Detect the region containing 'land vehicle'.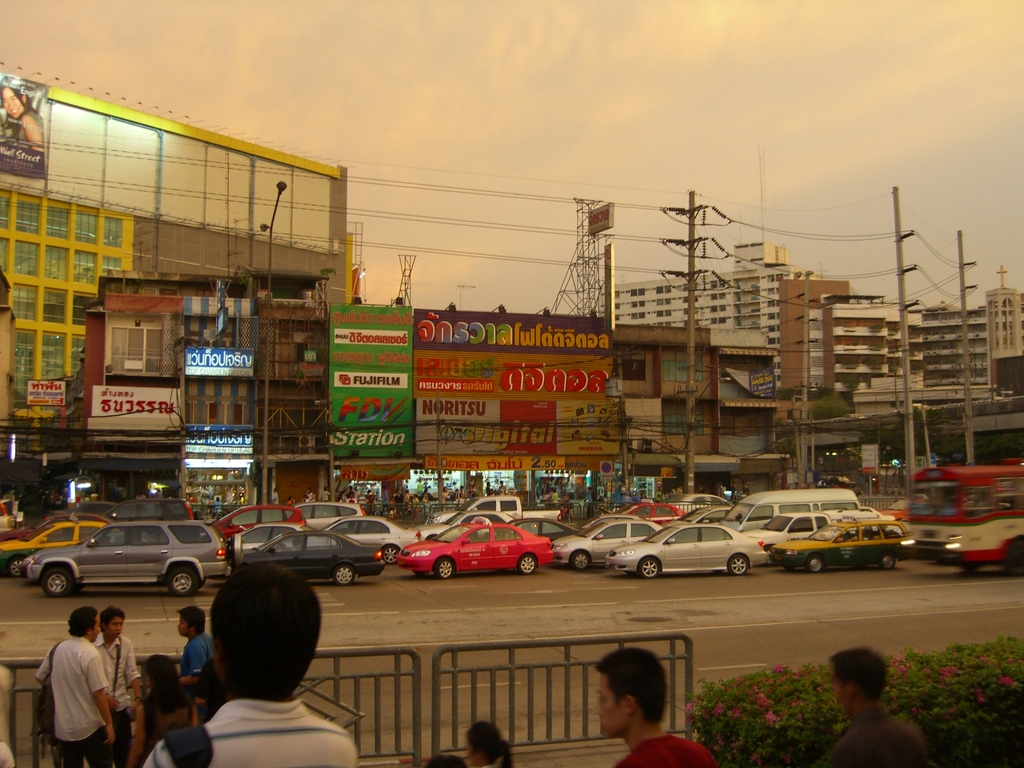
211 502 307 541.
